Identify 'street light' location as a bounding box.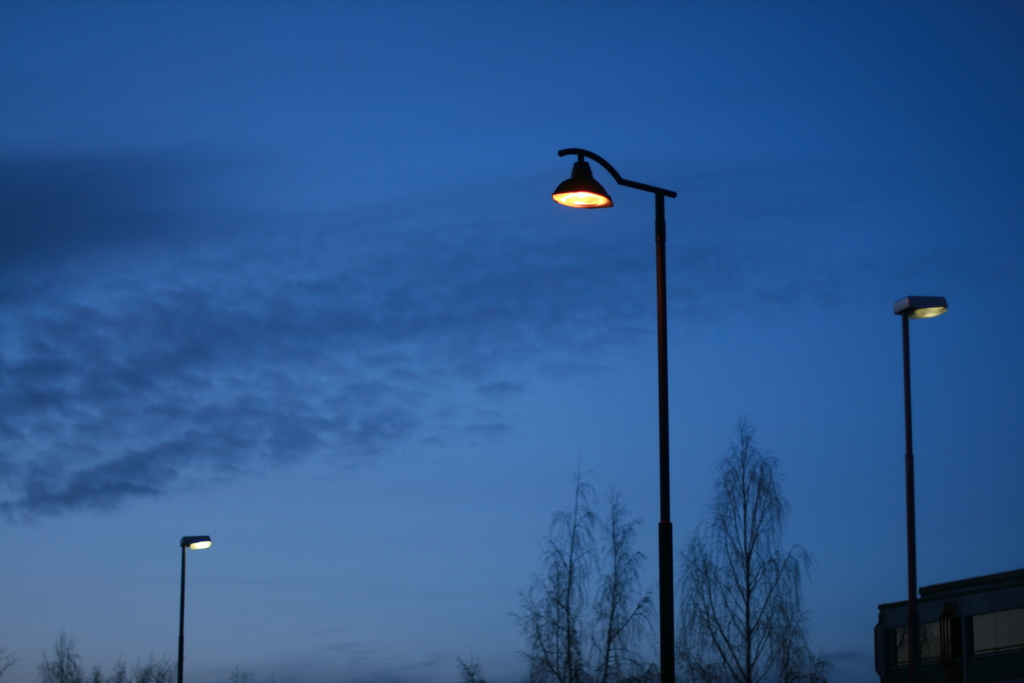
<box>892,292,956,672</box>.
